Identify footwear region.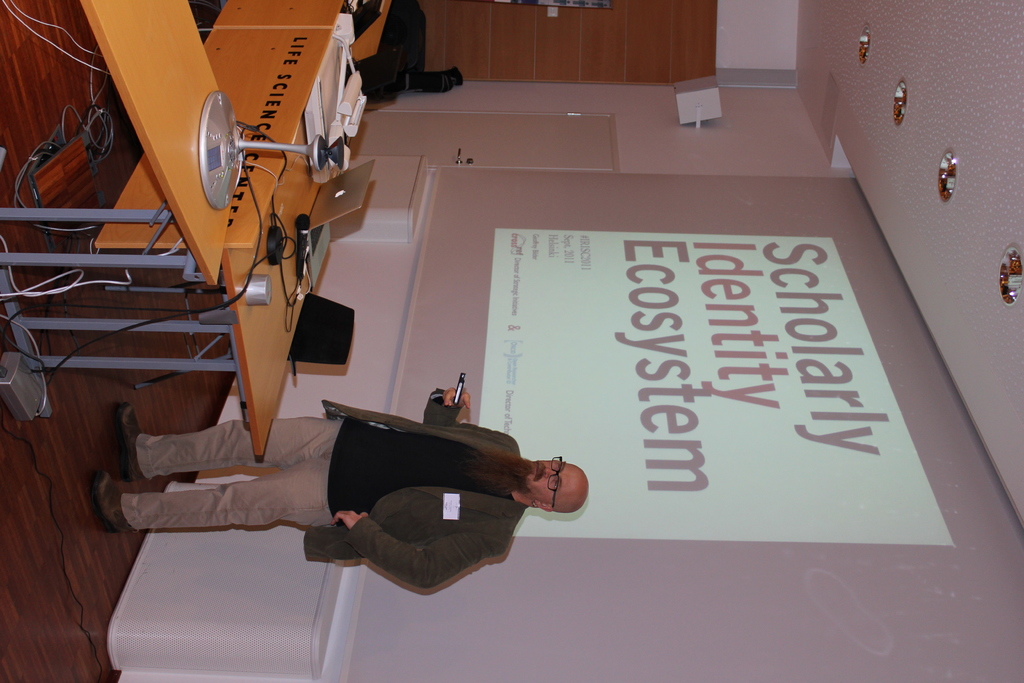
Region: (left=115, top=400, right=147, bottom=484).
